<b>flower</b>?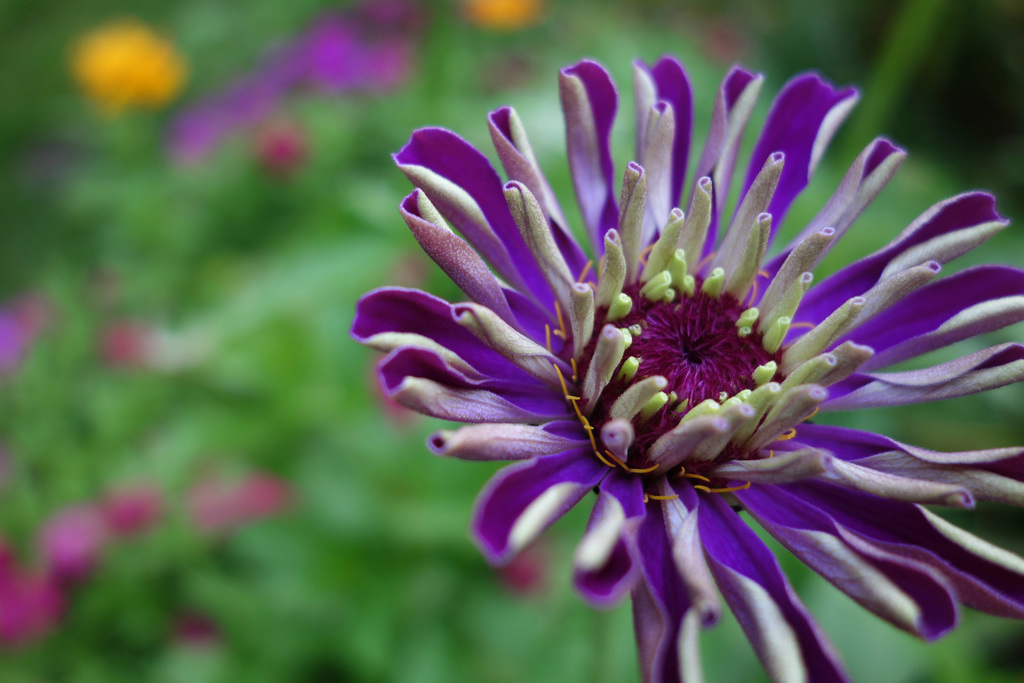
detection(79, 21, 186, 108)
